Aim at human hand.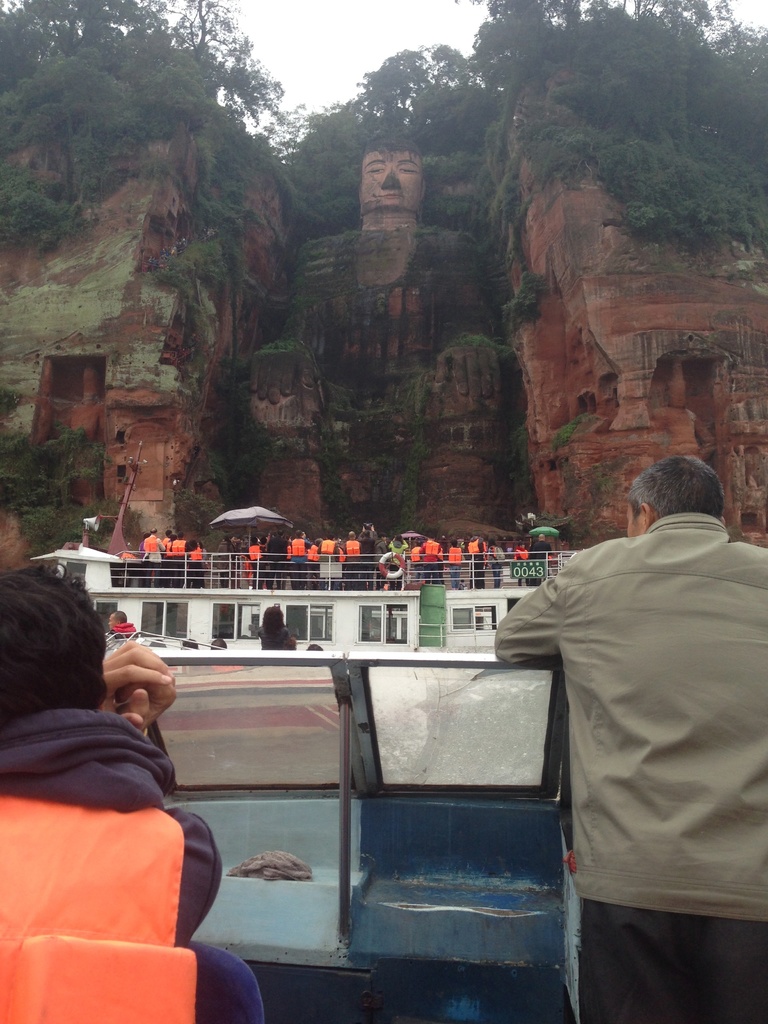
Aimed at l=95, t=638, r=179, b=732.
